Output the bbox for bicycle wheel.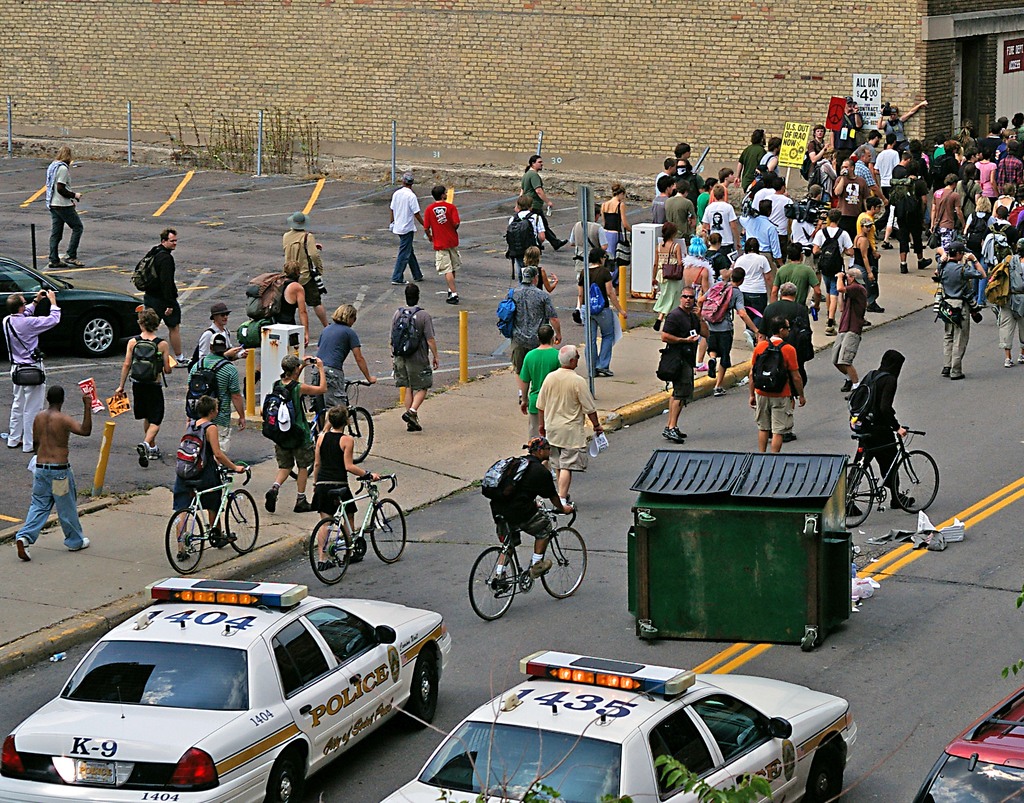
region(370, 502, 406, 563).
